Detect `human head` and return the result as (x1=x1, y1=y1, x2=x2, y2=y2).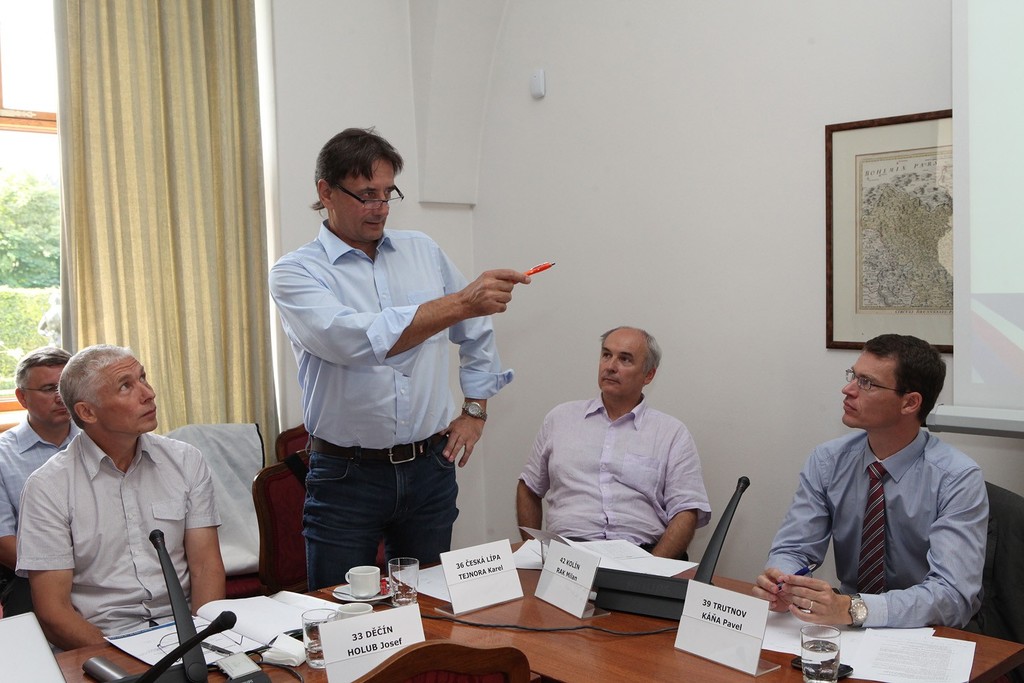
(x1=60, y1=344, x2=158, y2=434).
